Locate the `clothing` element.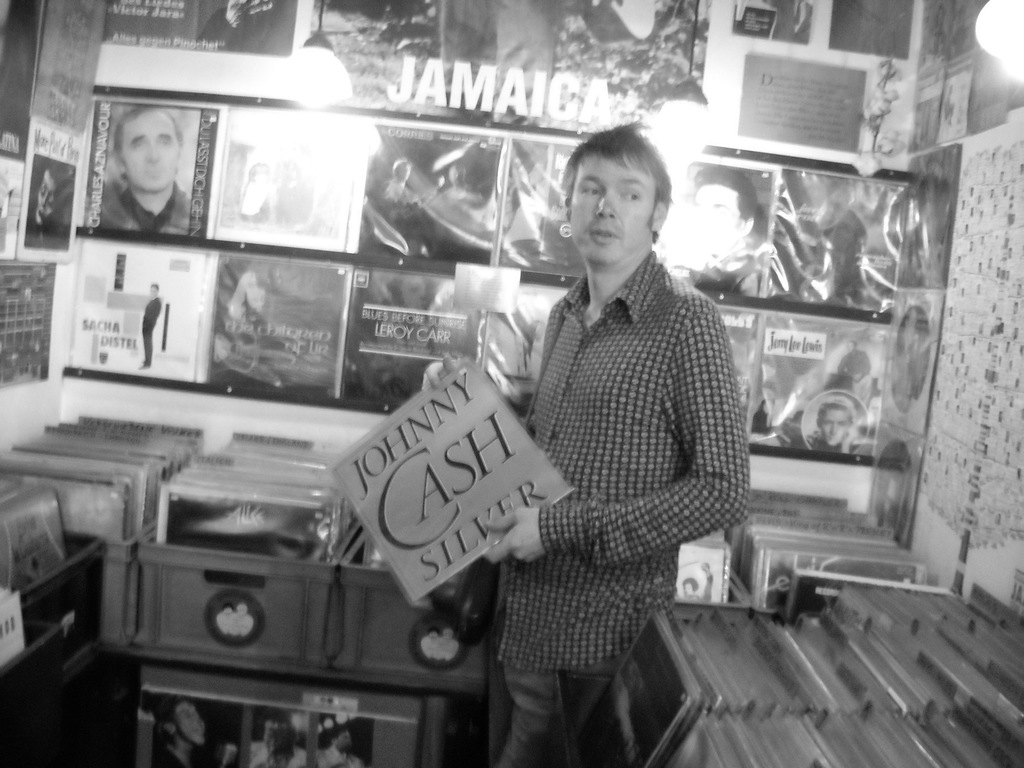
Element bbox: {"left": 319, "top": 744, "right": 360, "bottom": 767}.
